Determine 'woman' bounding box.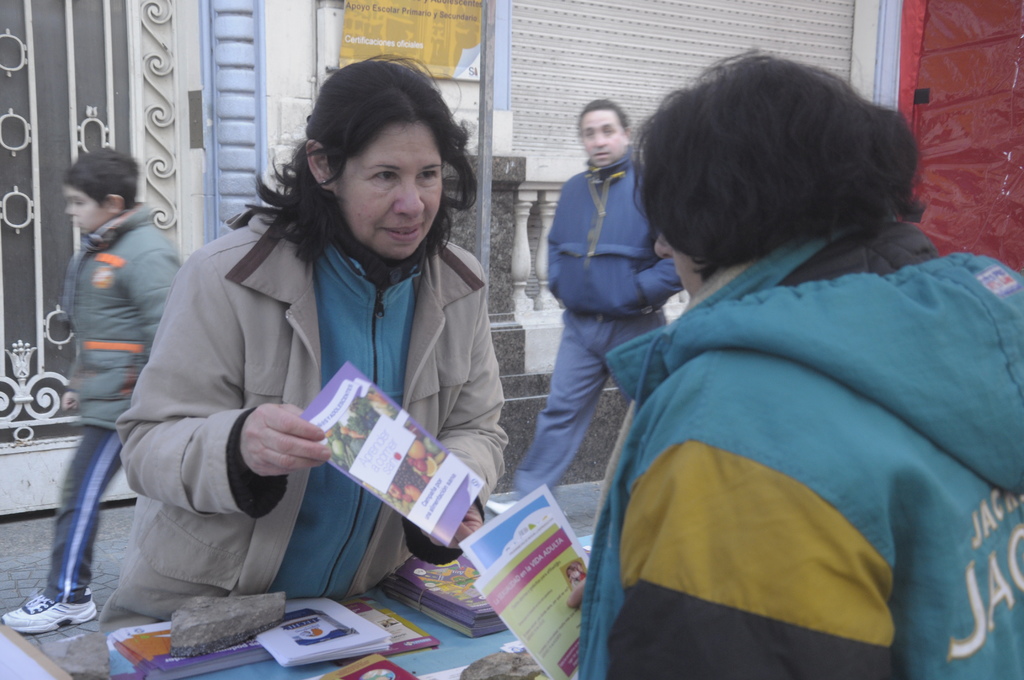
Determined: <box>564,47,1023,678</box>.
